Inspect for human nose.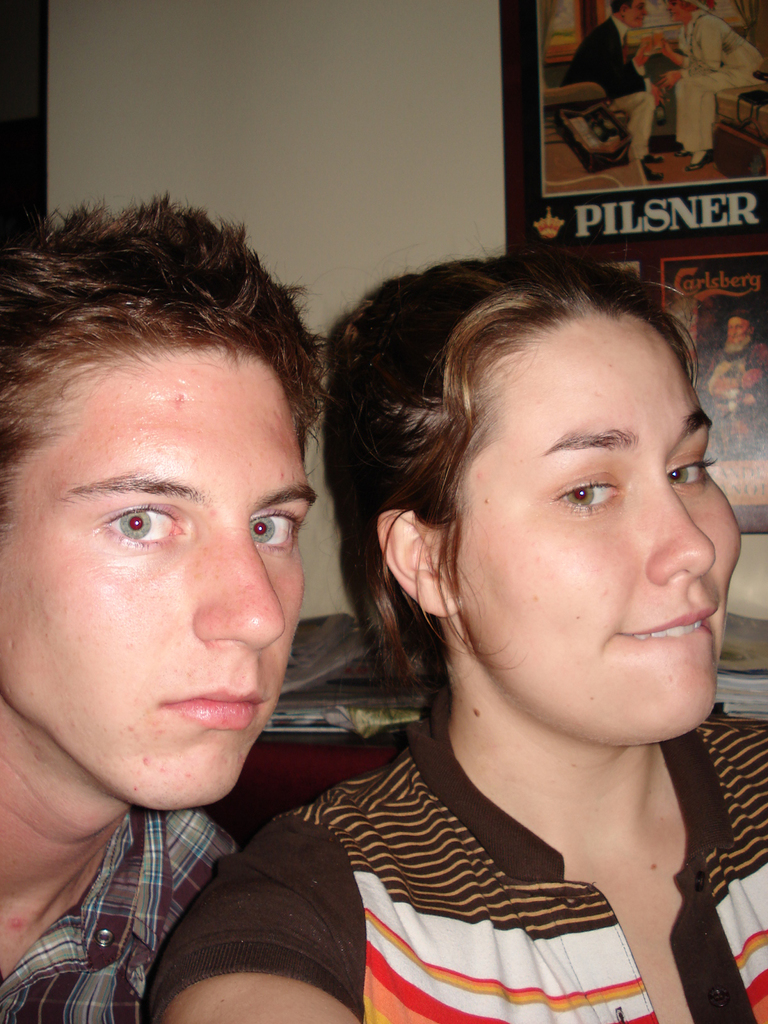
Inspection: x1=646, y1=462, x2=716, y2=581.
